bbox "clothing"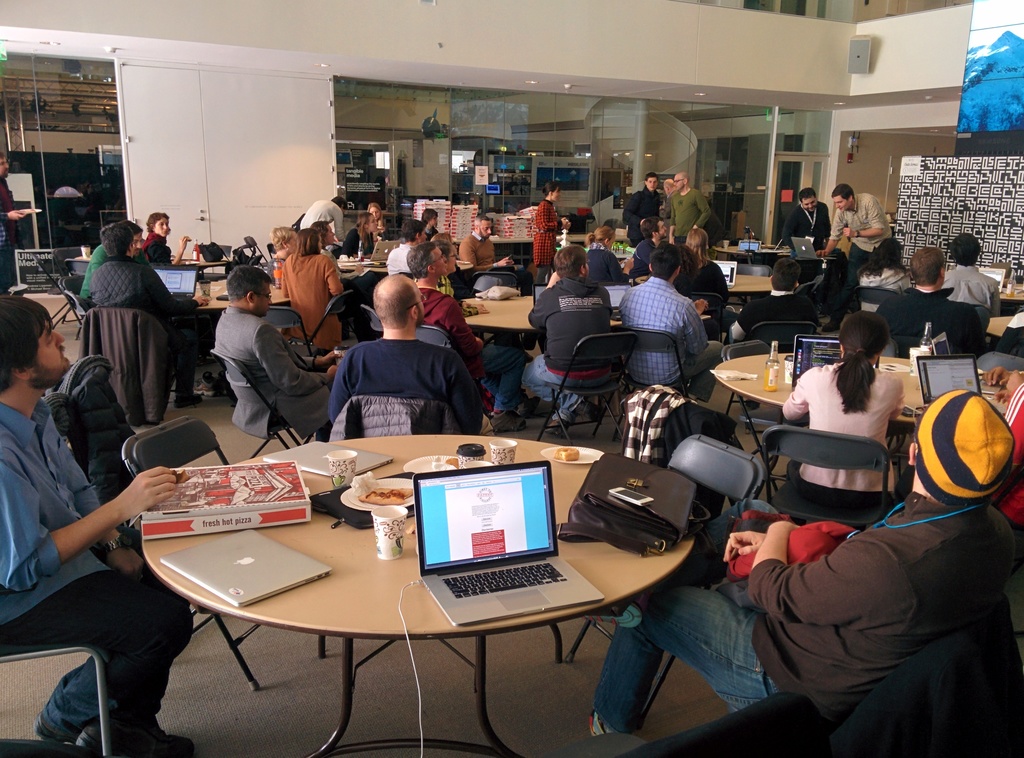
crop(276, 250, 335, 357)
